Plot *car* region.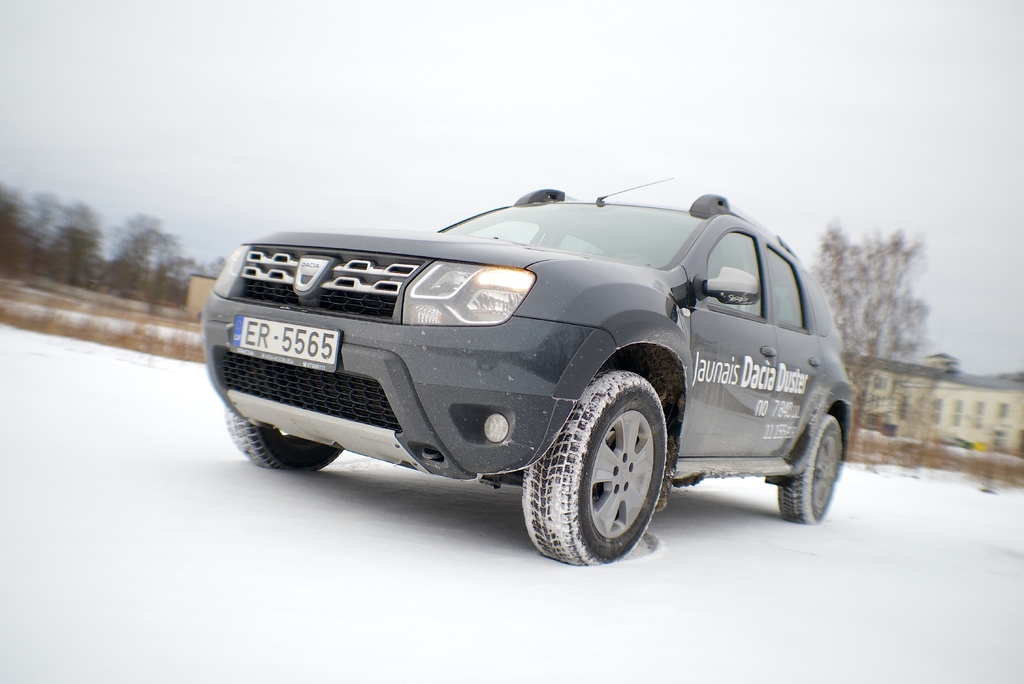
Plotted at <region>202, 177, 851, 567</region>.
